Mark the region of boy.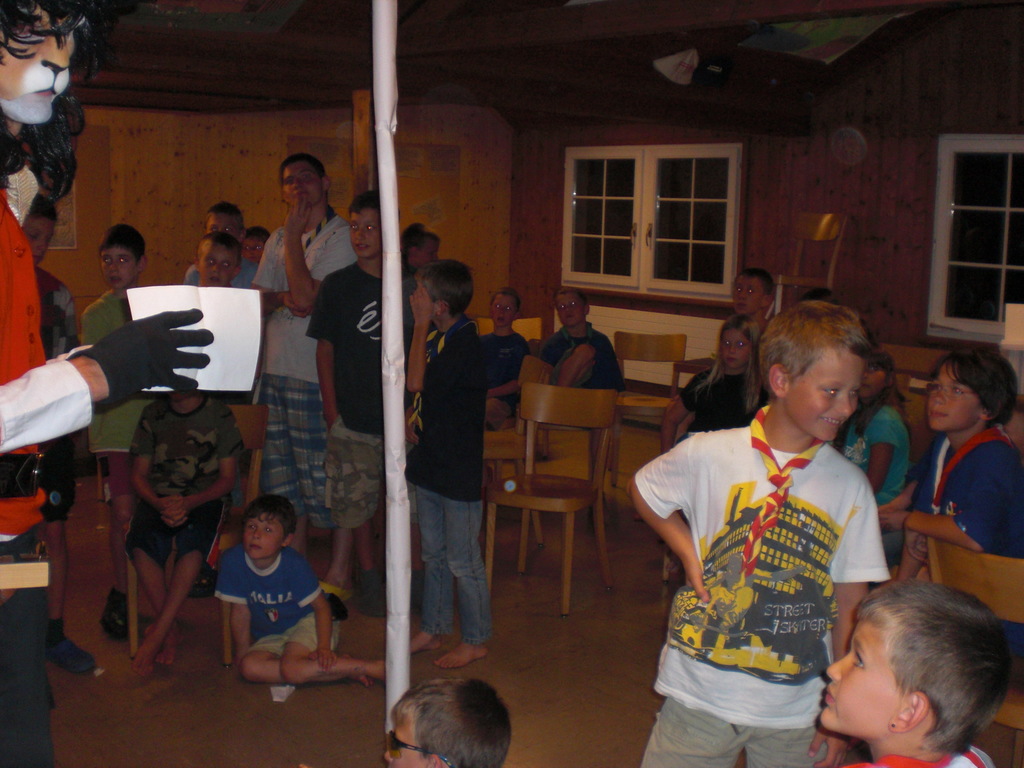
Region: [left=625, top=300, right=890, bottom=767].
